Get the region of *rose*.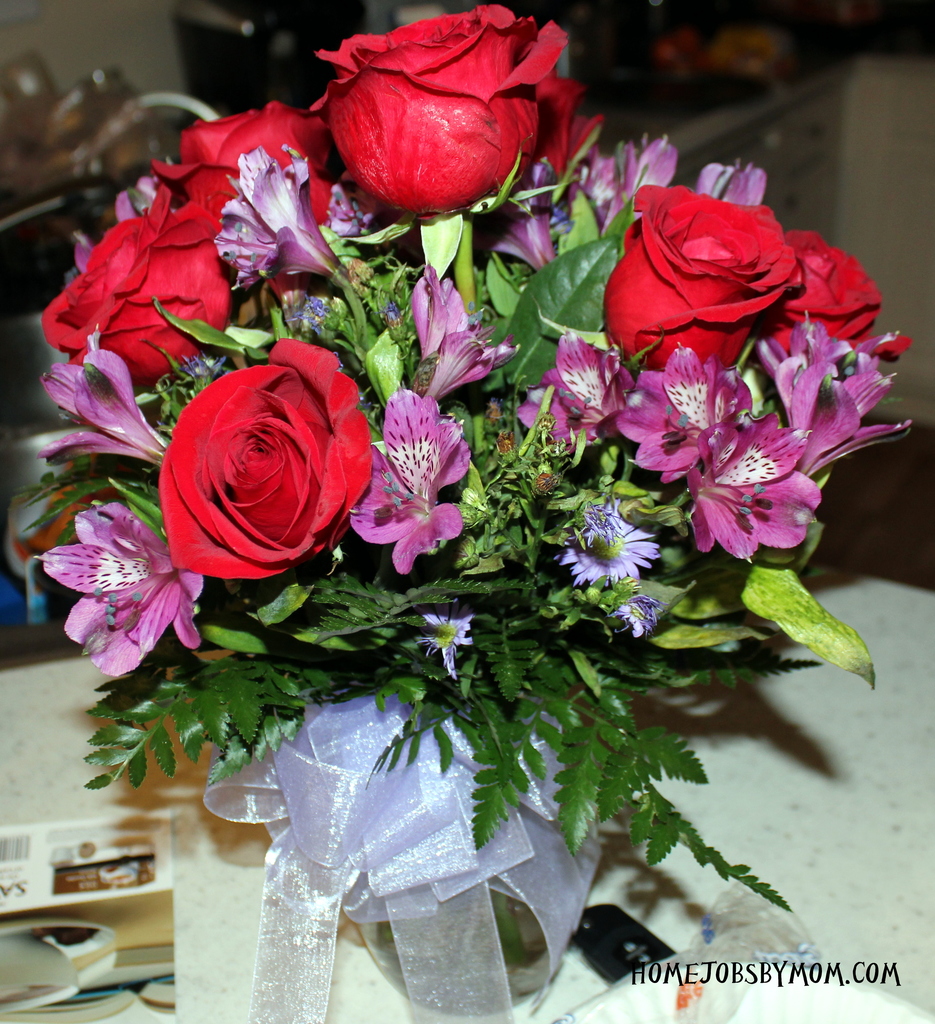
156:339:380:589.
